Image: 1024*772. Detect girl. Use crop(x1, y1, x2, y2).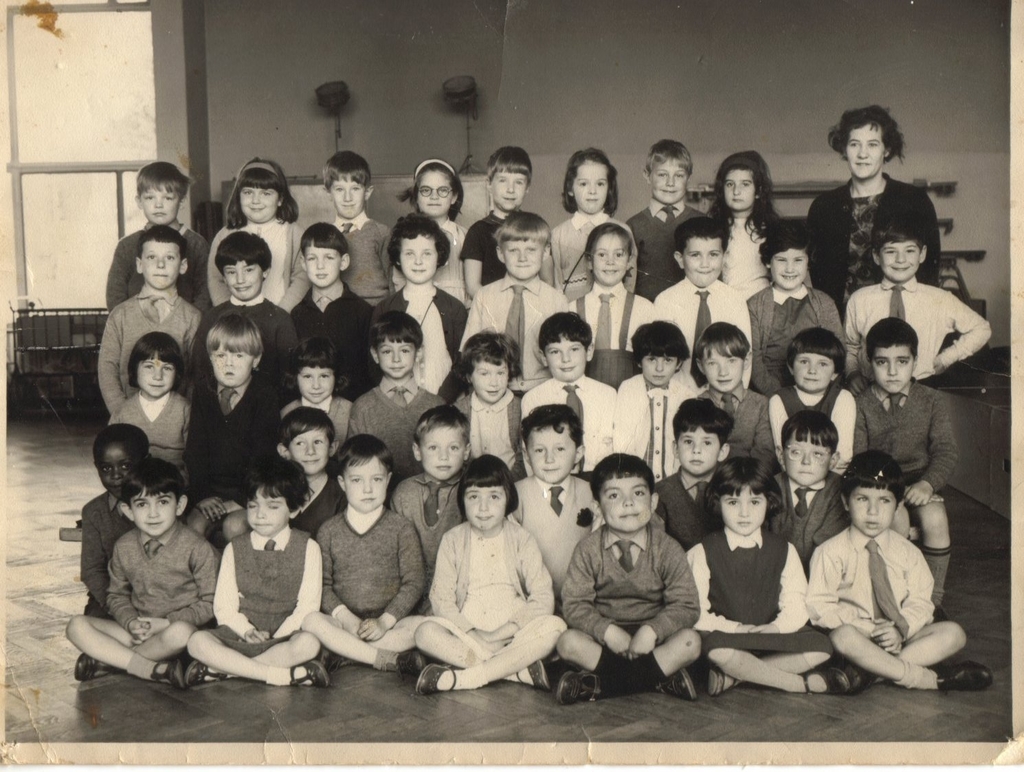
crop(279, 337, 351, 448).
